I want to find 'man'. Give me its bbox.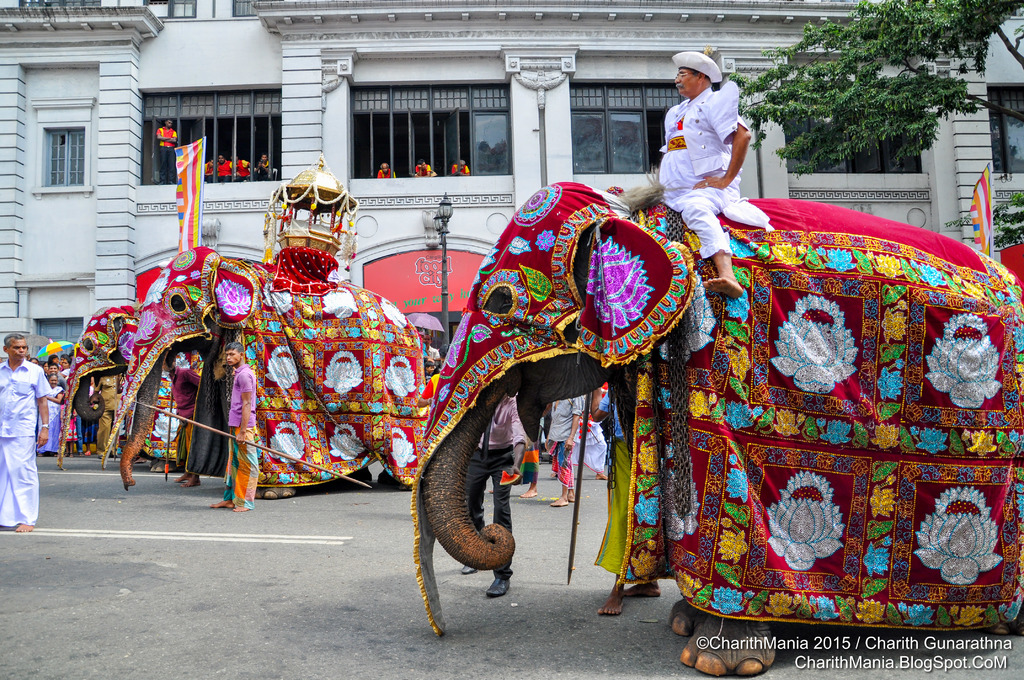
BBox(253, 154, 269, 182).
